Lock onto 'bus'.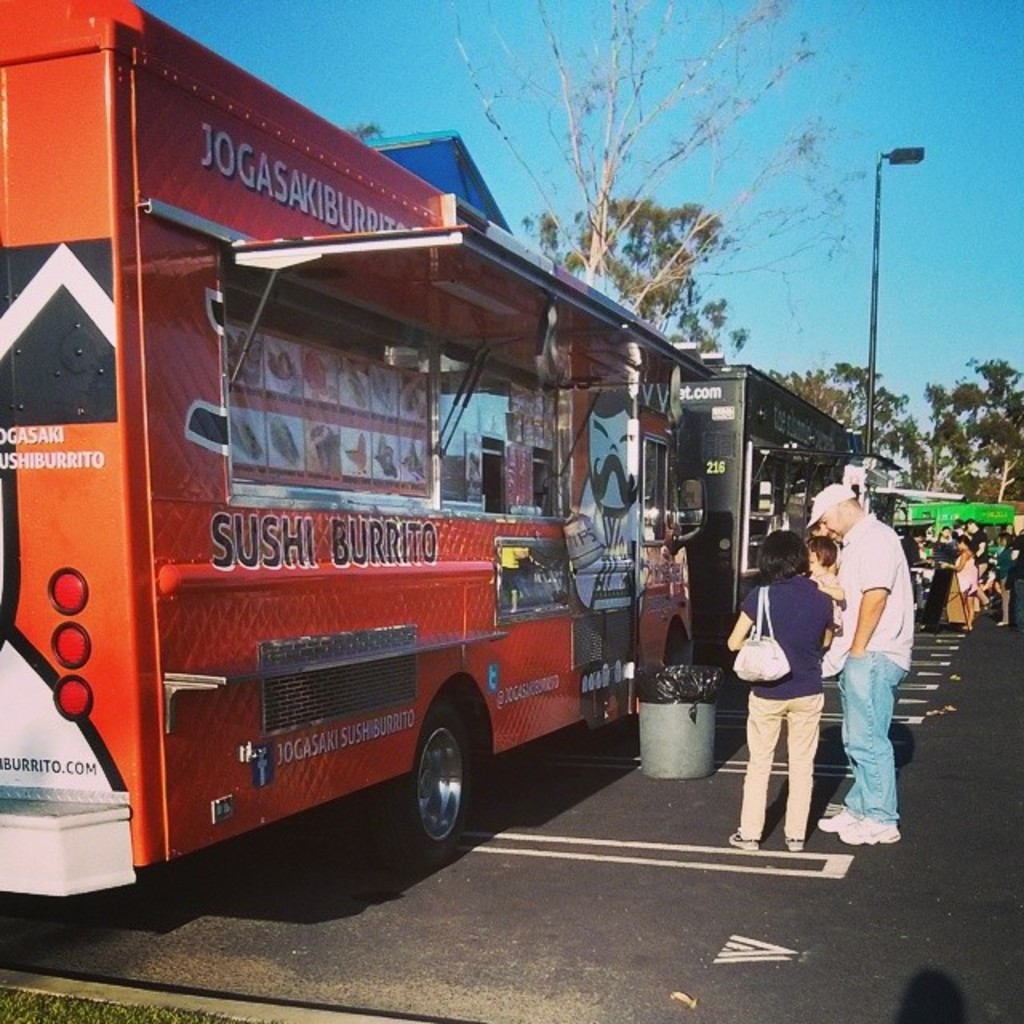
Locked: detection(0, 0, 715, 899).
